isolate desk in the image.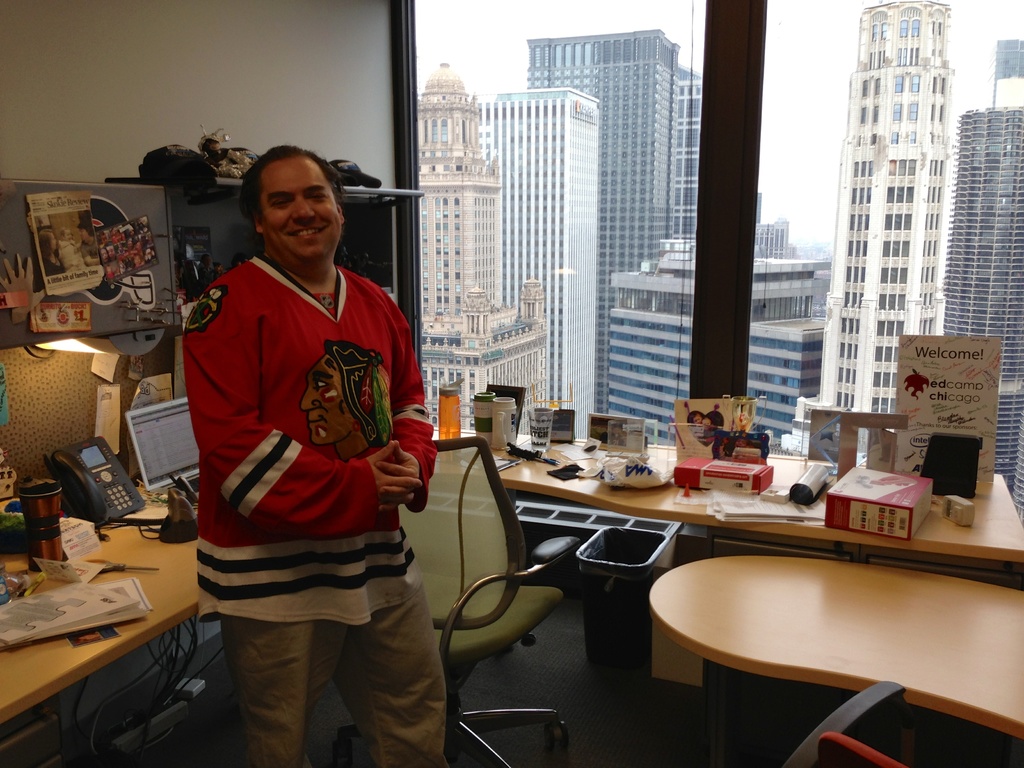
Isolated region: [left=494, top=437, right=1023, bottom=570].
